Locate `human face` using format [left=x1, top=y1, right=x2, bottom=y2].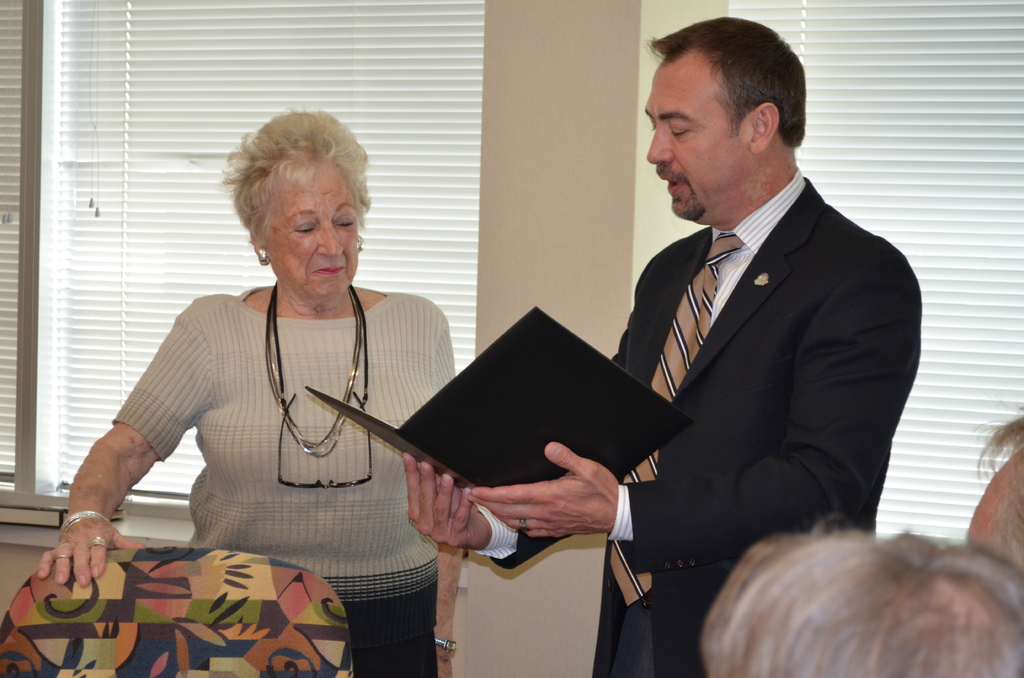
[left=644, top=45, right=749, bottom=226].
